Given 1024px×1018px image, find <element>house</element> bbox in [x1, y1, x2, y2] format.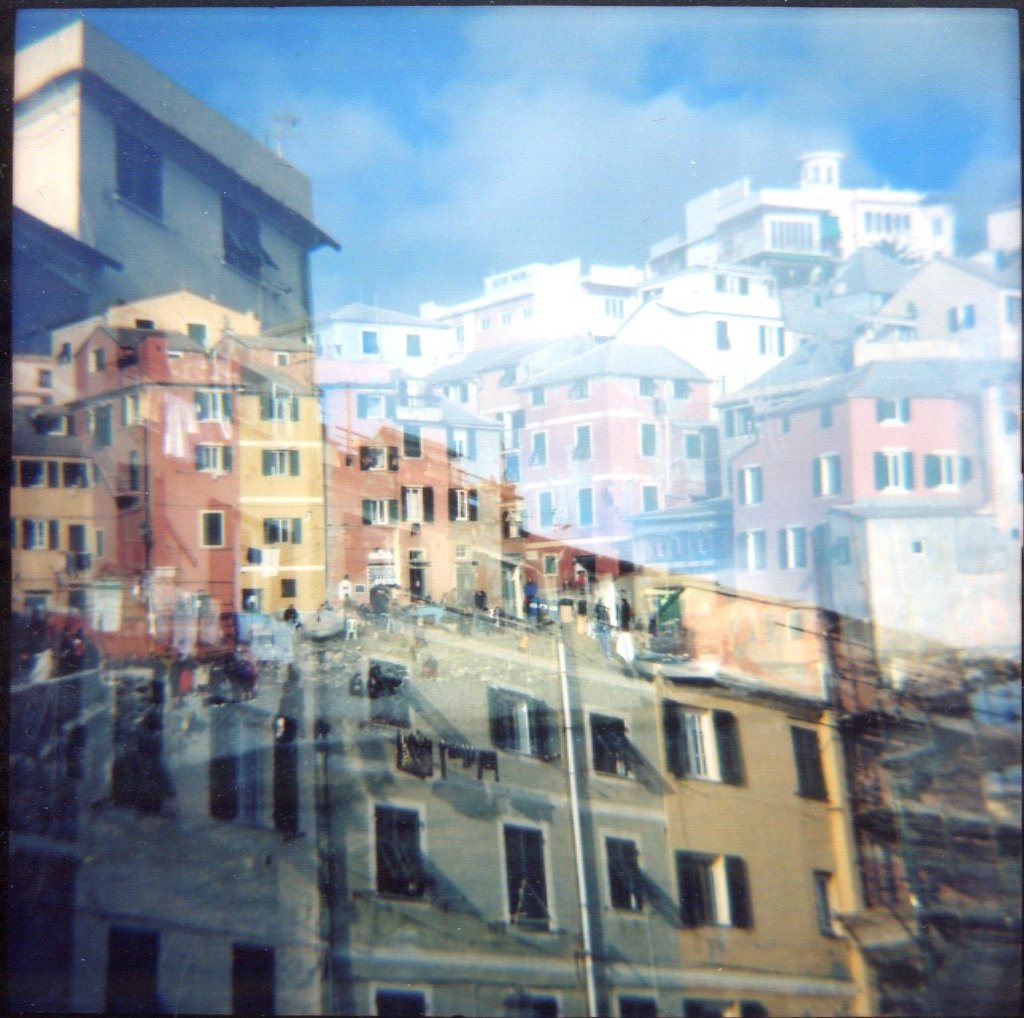
[313, 308, 449, 387].
